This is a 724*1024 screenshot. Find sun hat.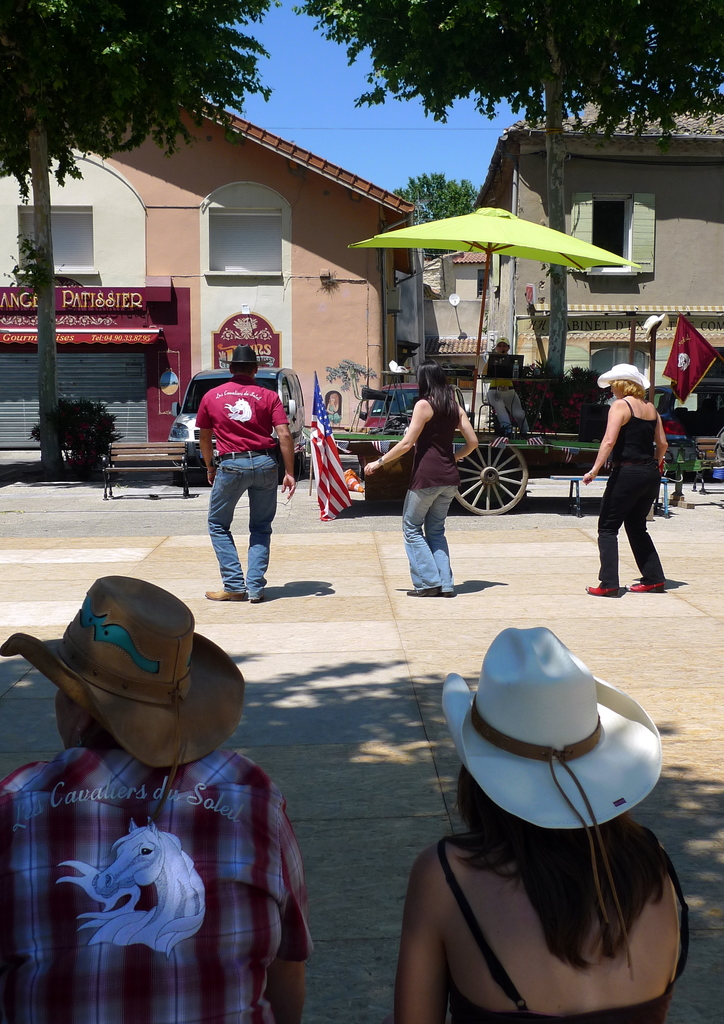
Bounding box: (x1=589, y1=363, x2=646, y2=387).
